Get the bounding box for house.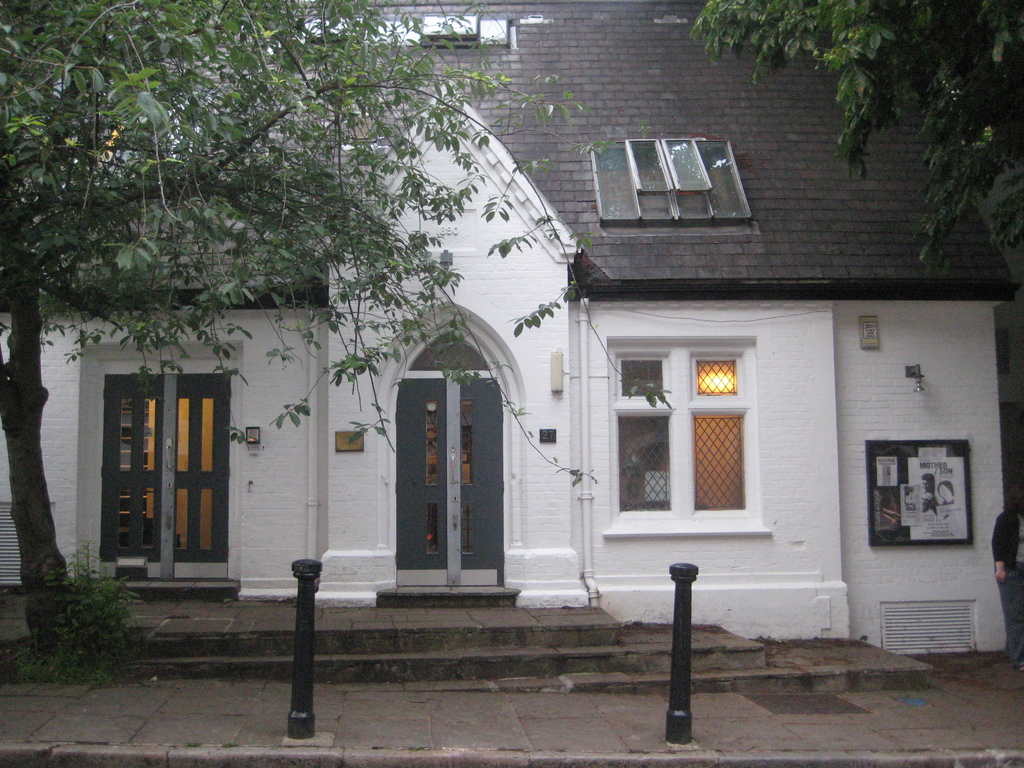
rect(17, 14, 919, 669).
